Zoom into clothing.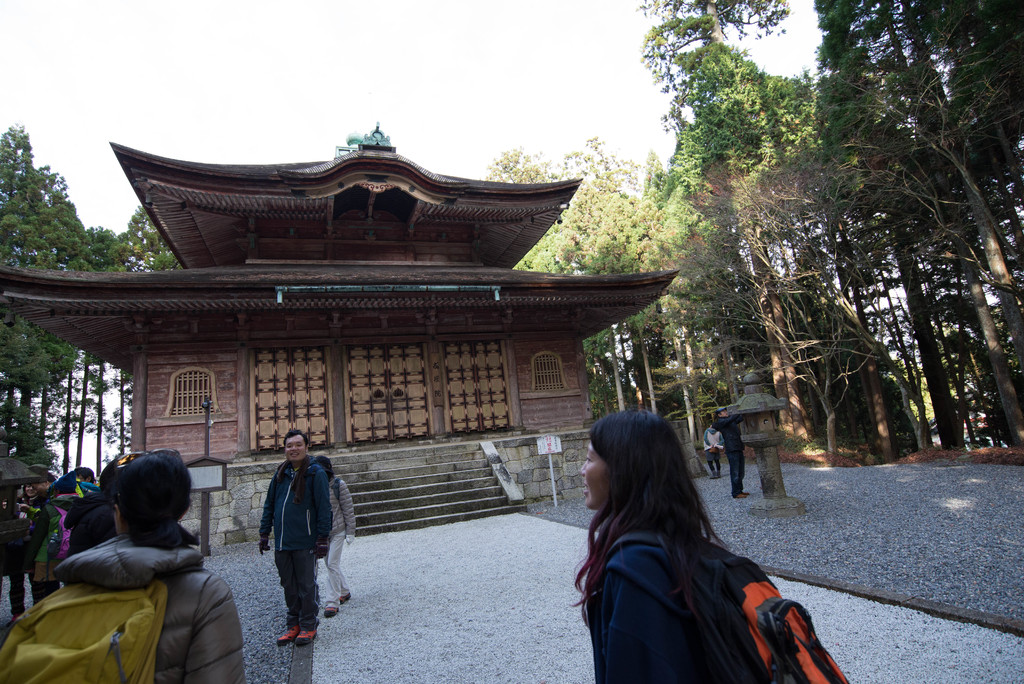
Zoom target: detection(586, 523, 715, 683).
